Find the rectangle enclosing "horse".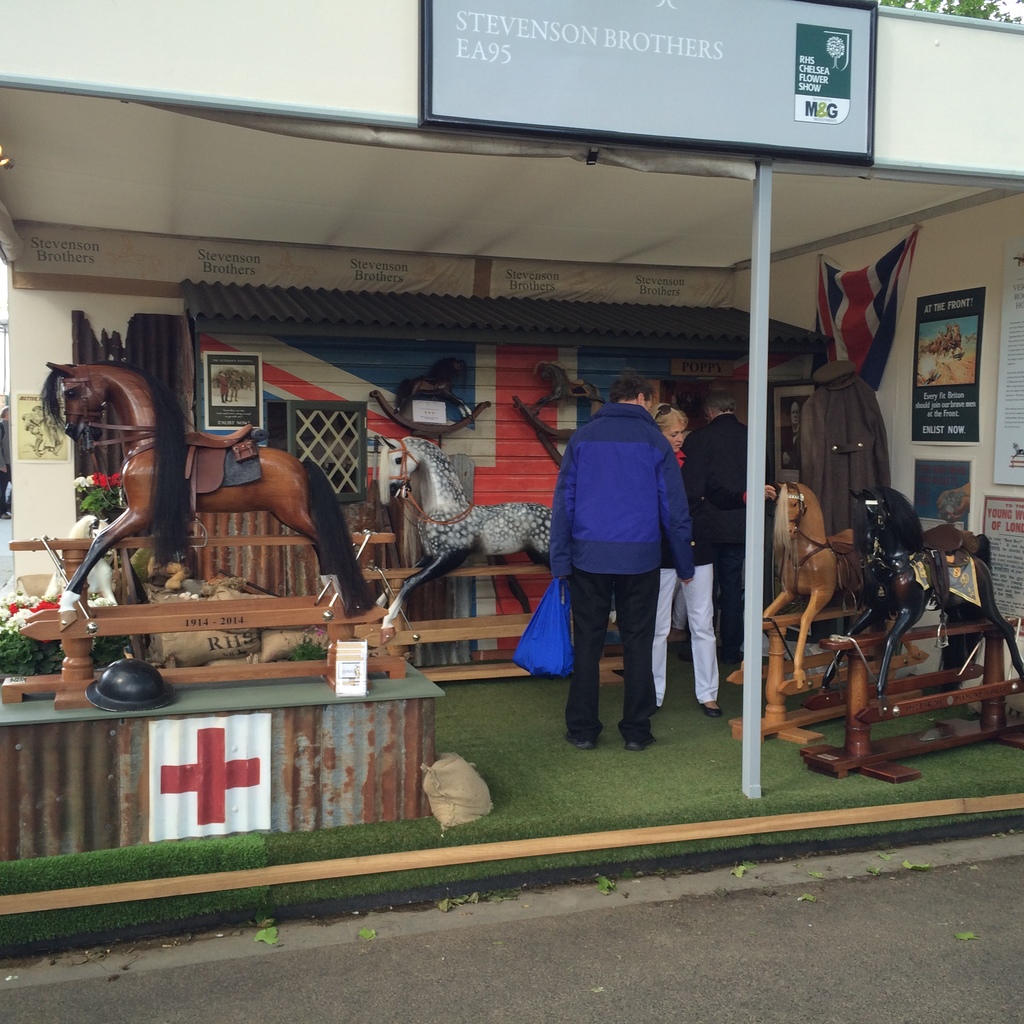
{"x1": 739, "y1": 479, "x2": 923, "y2": 689}.
